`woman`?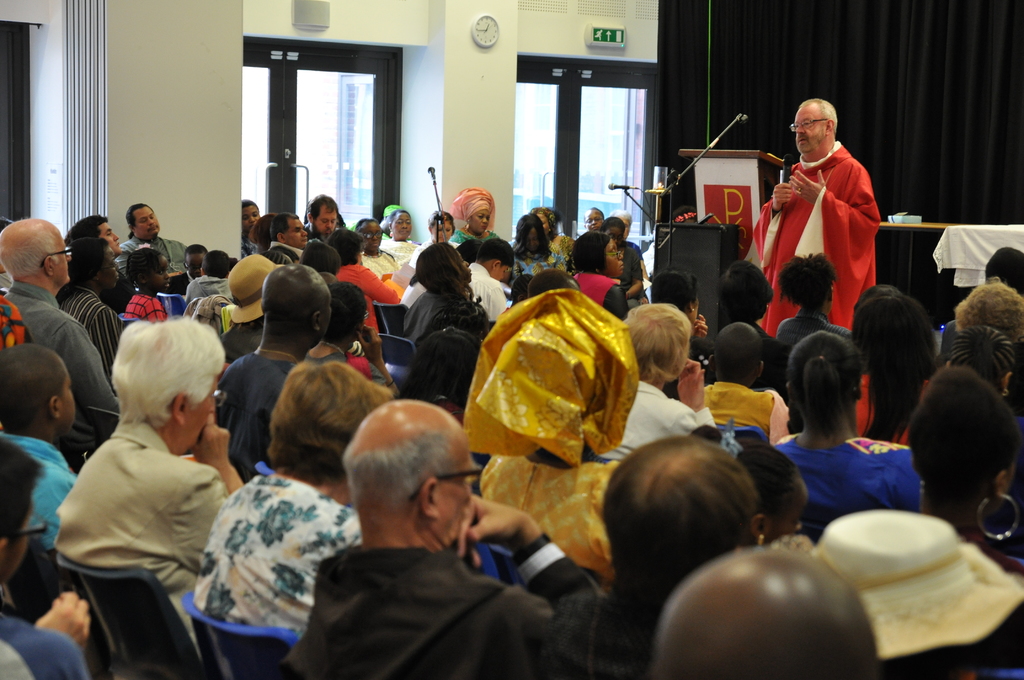
[931,316,1004,395]
